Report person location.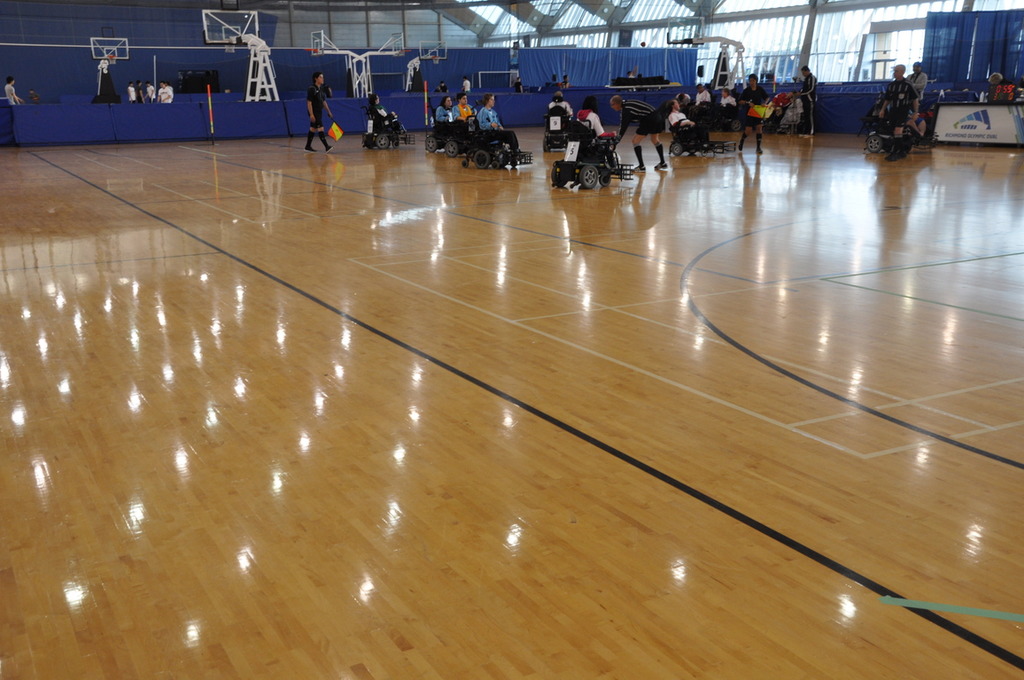
Report: <region>548, 90, 567, 128</region>.
